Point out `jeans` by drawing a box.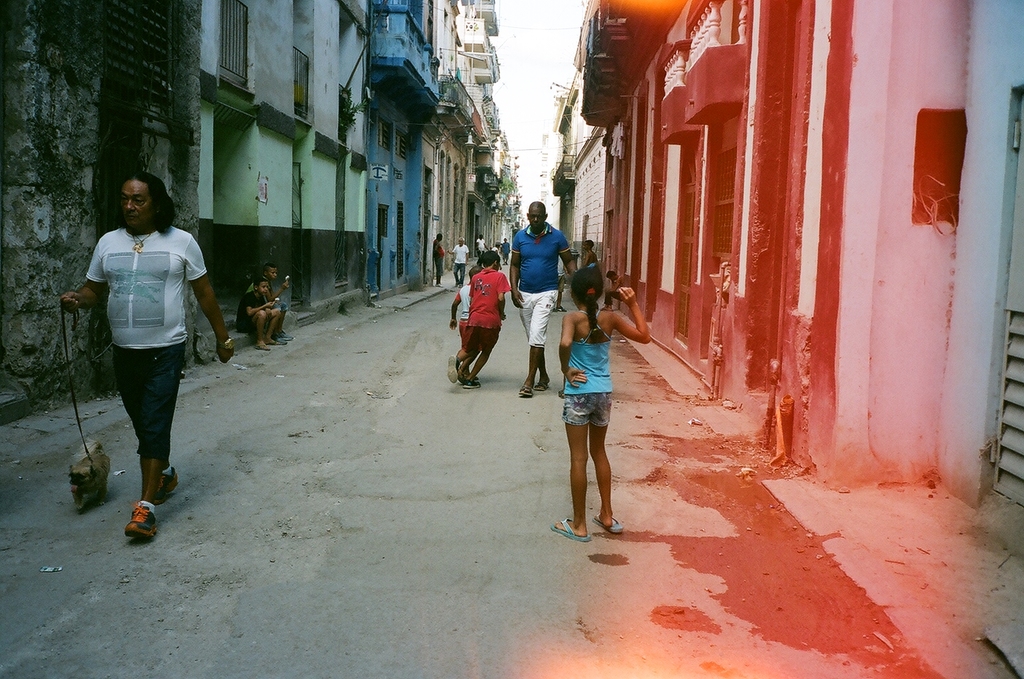
(518,287,554,349).
